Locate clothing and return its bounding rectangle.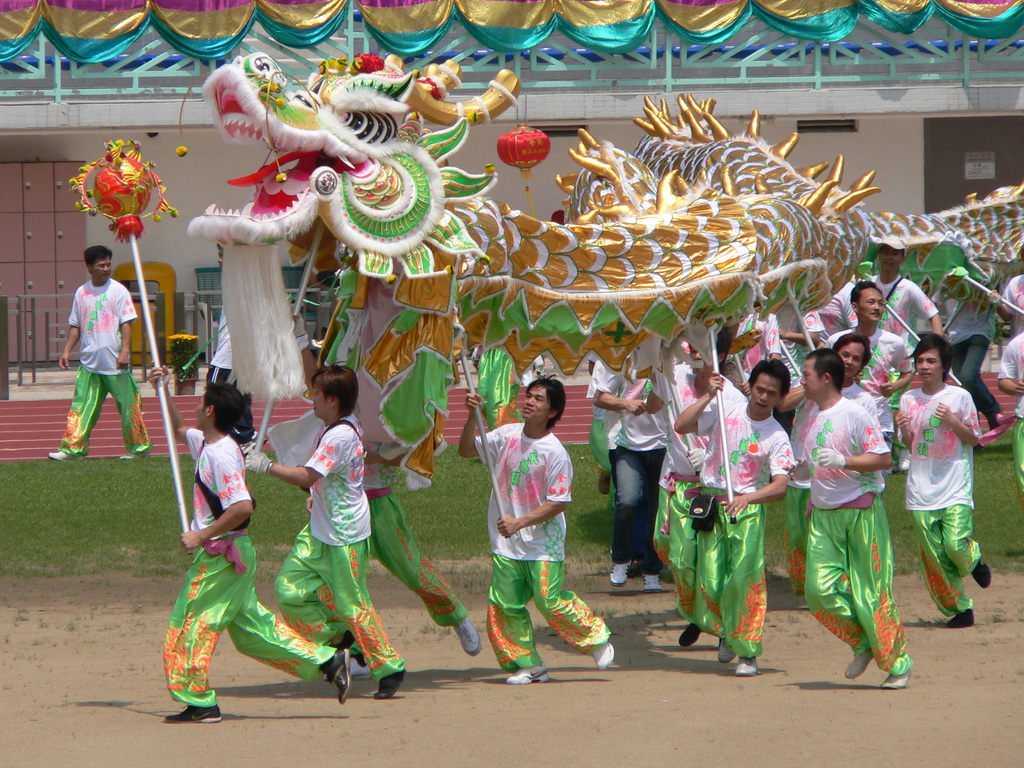
269, 416, 413, 688.
